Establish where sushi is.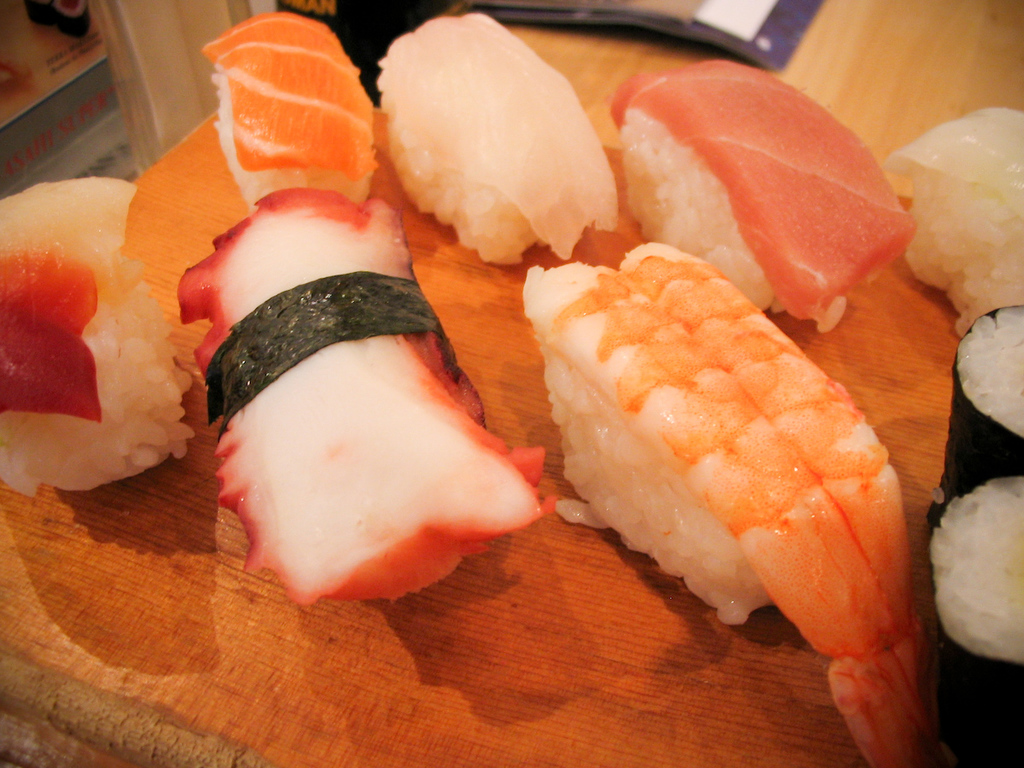
Established at (x1=375, y1=9, x2=618, y2=265).
